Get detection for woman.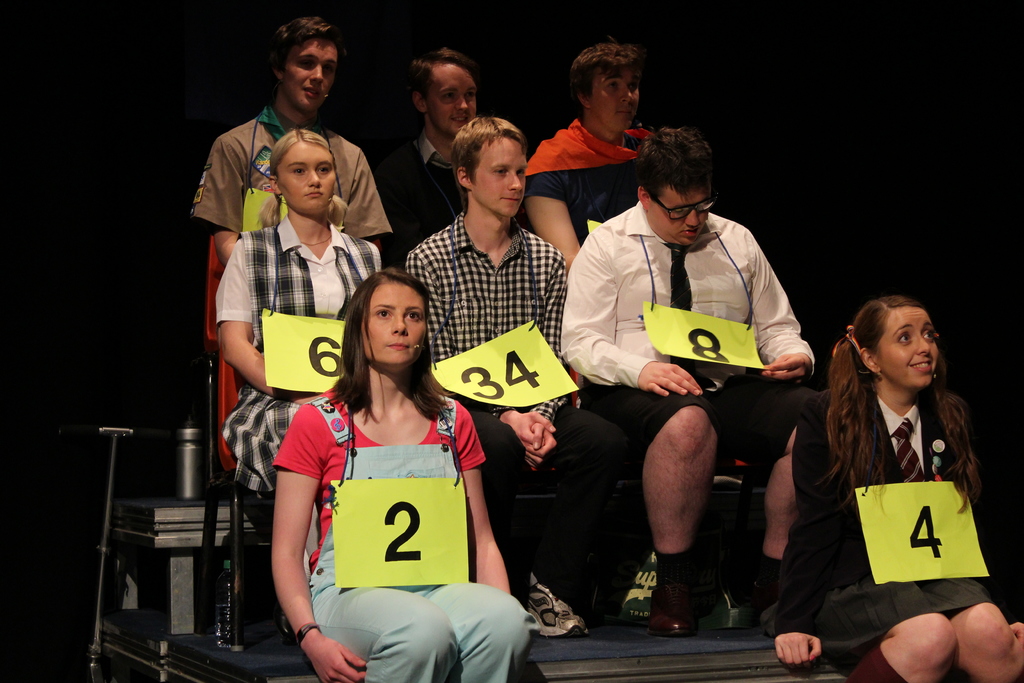
Detection: bbox=(211, 129, 394, 566).
